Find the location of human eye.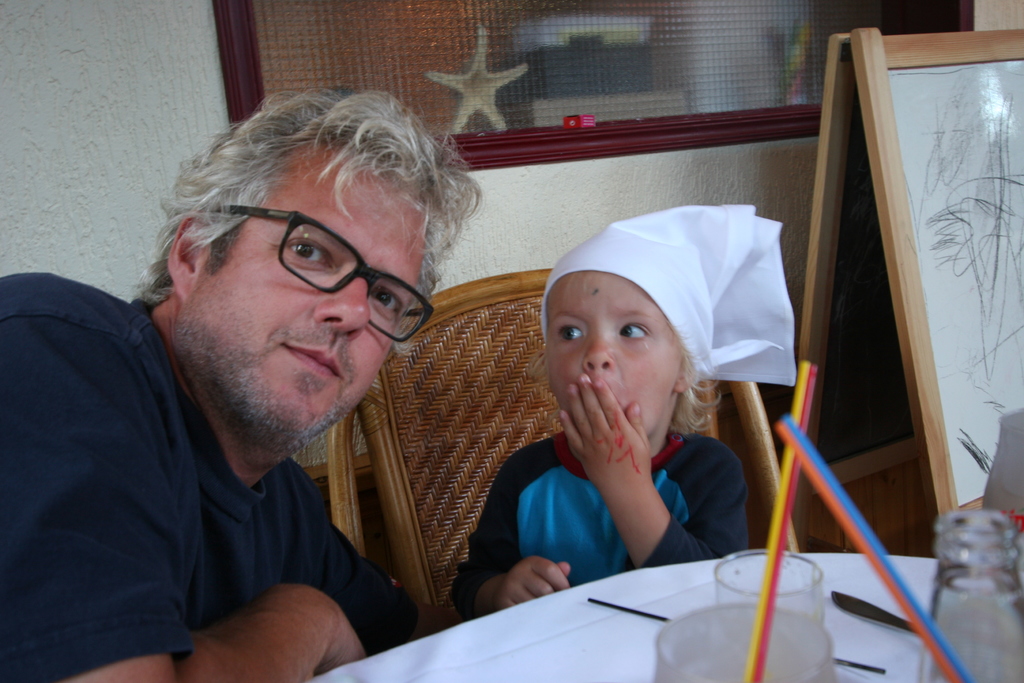
Location: l=285, t=238, r=335, b=267.
